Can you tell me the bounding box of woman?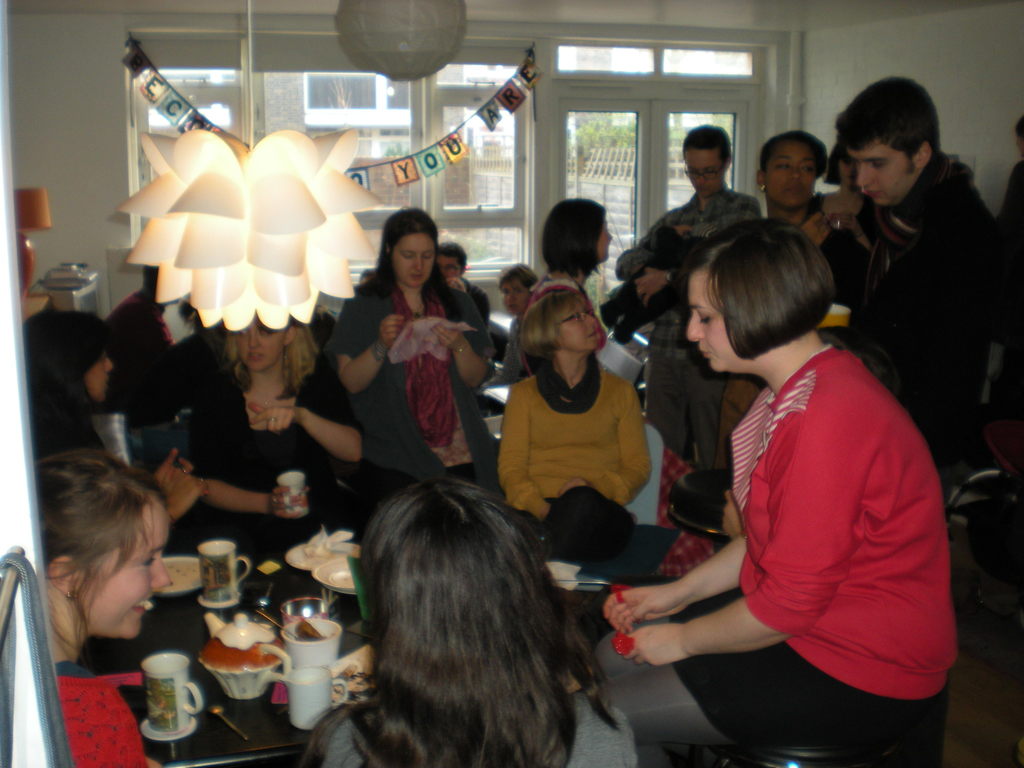
[x1=578, y1=221, x2=956, y2=767].
